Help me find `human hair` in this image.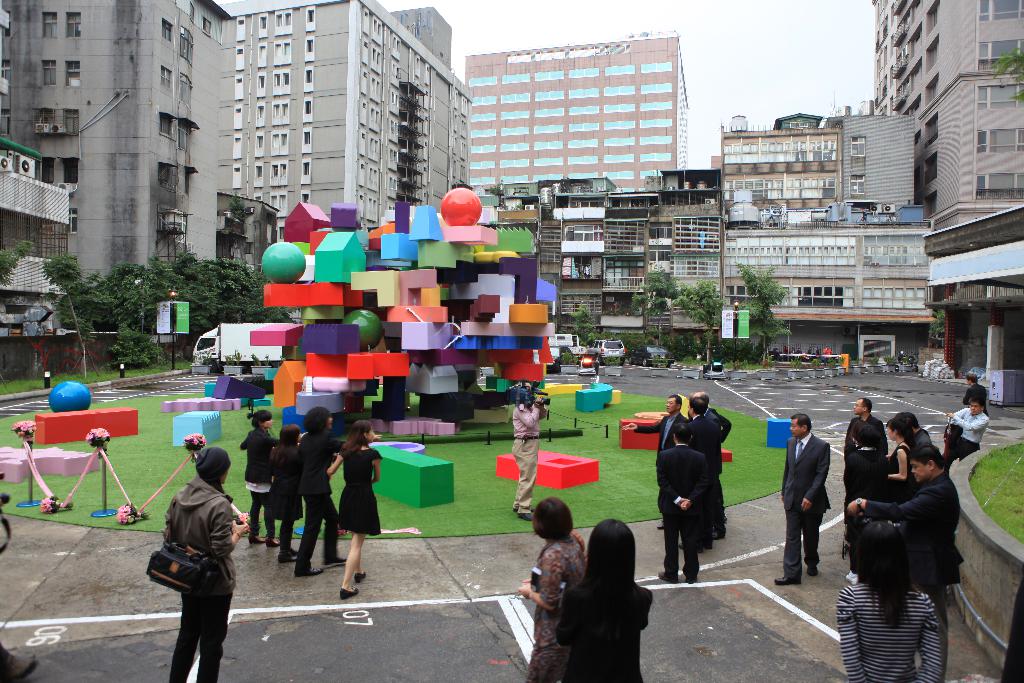
Found it: rect(898, 411, 920, 429).
